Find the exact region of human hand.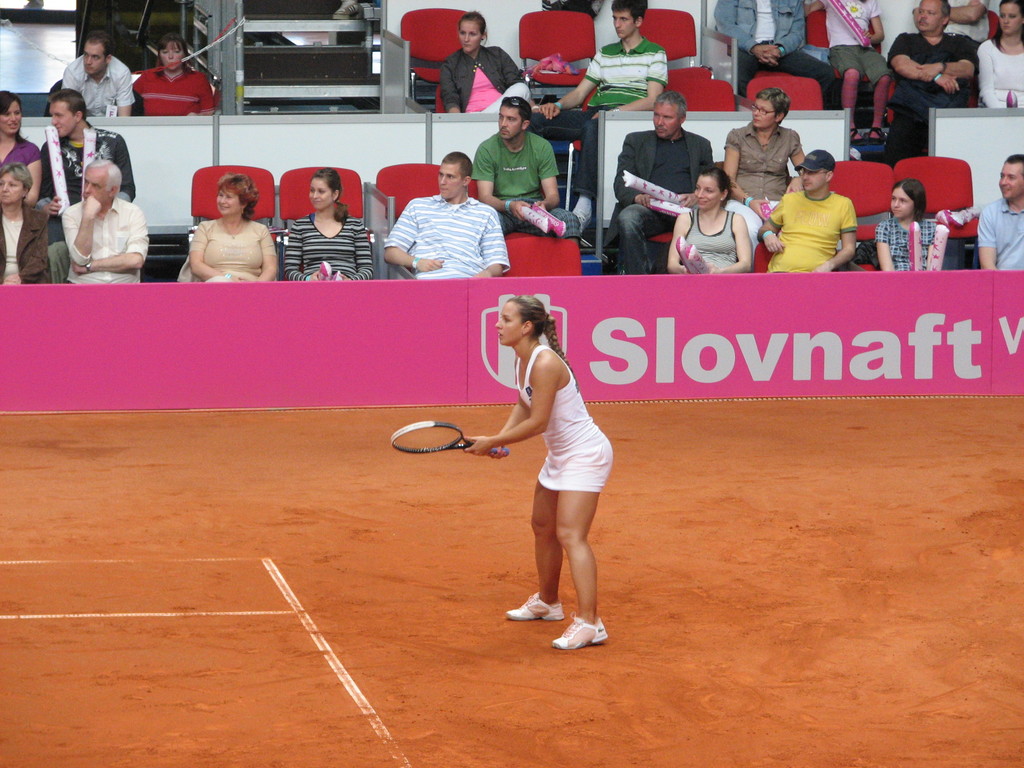
Exact region: Rect(417, 254, 447, 274).
